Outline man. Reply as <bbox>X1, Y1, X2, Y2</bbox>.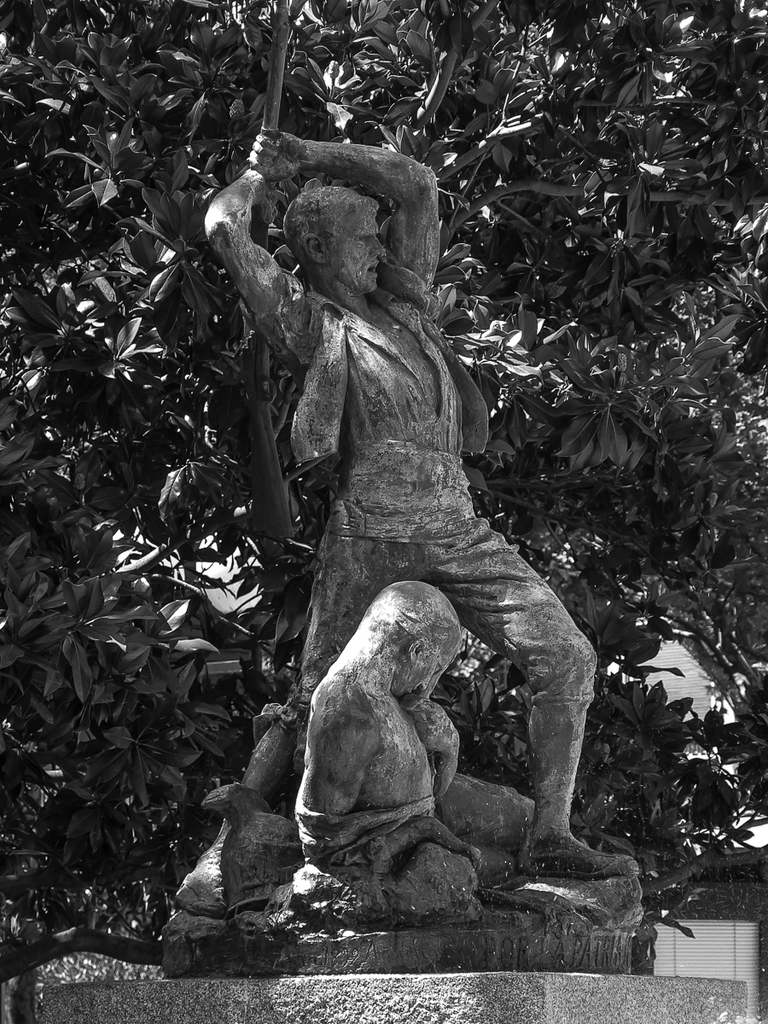
<bbox>199, 129, 643, 881</bbox>.
